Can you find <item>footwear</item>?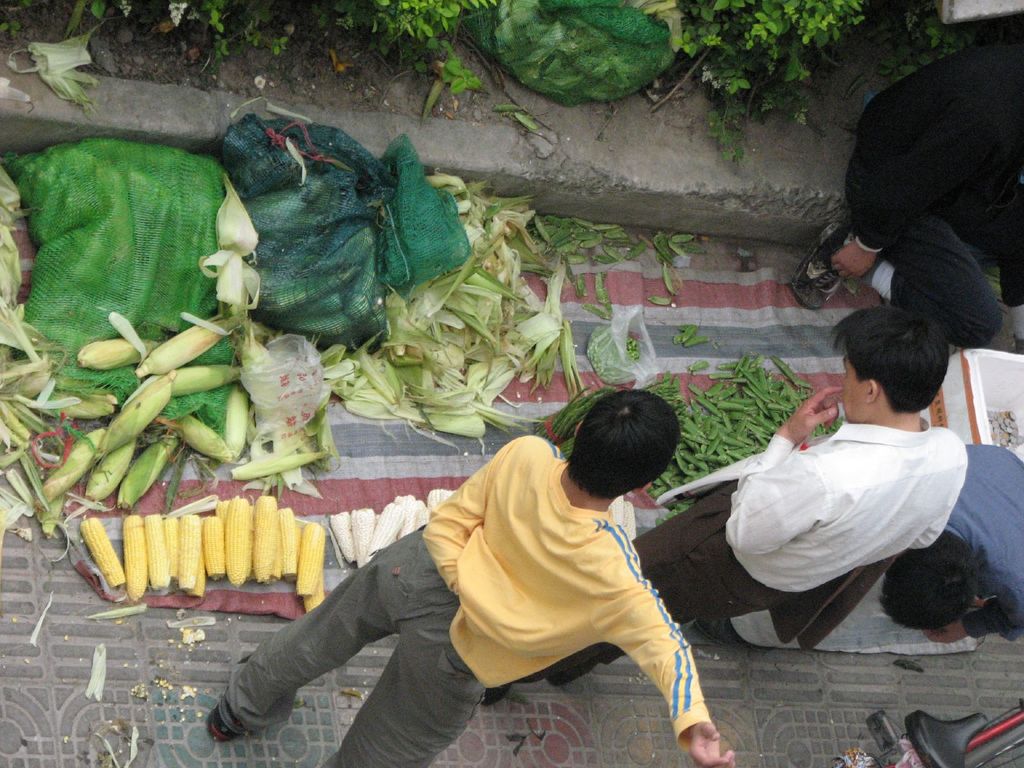
Yes, bounding box: bbox=(202, 708, 239, 744).
